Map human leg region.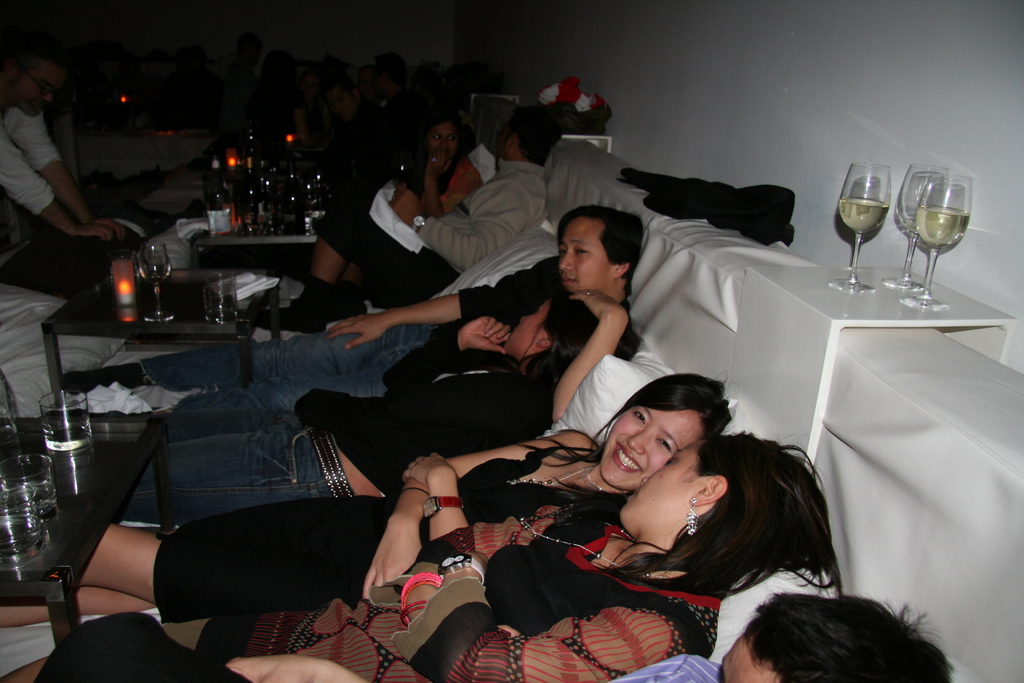
Mapped to box=[51, 330, 309, 406].
